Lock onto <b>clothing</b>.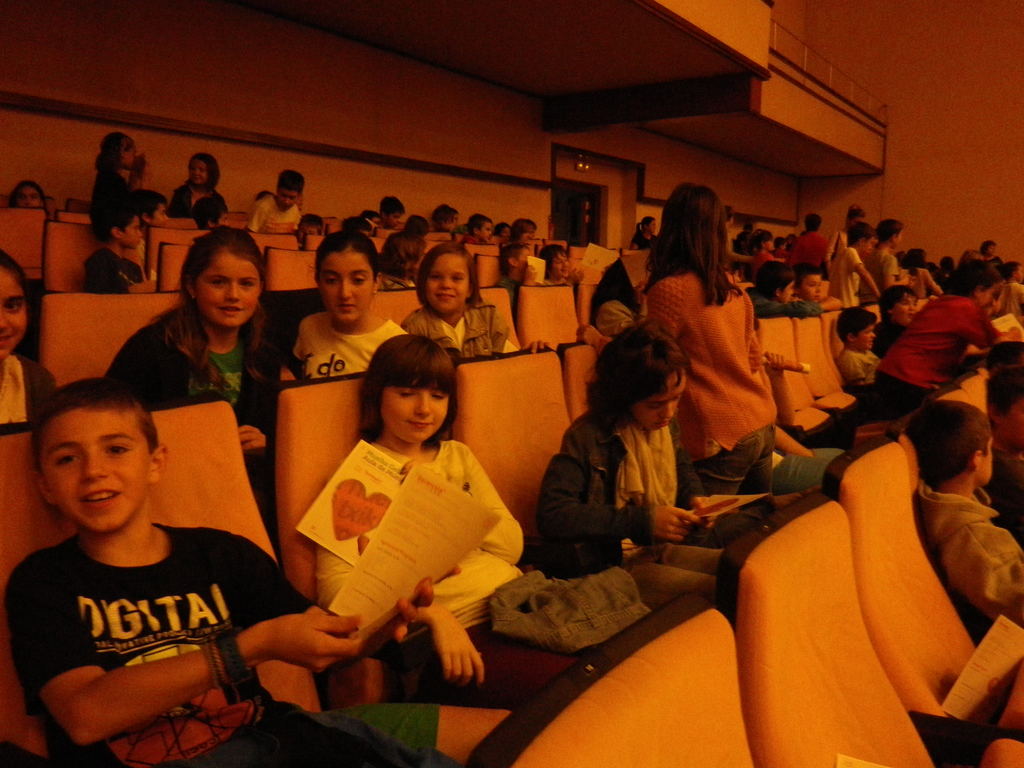
Locked: select_region(964, 262, 1004, 292).
